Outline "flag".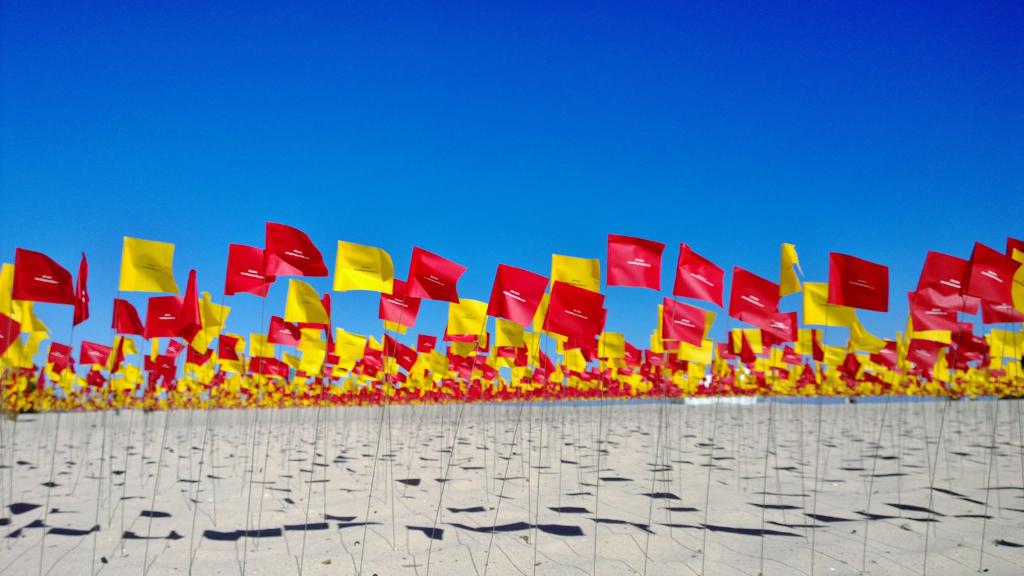
Outline: (963, 243, 1023, 307).
